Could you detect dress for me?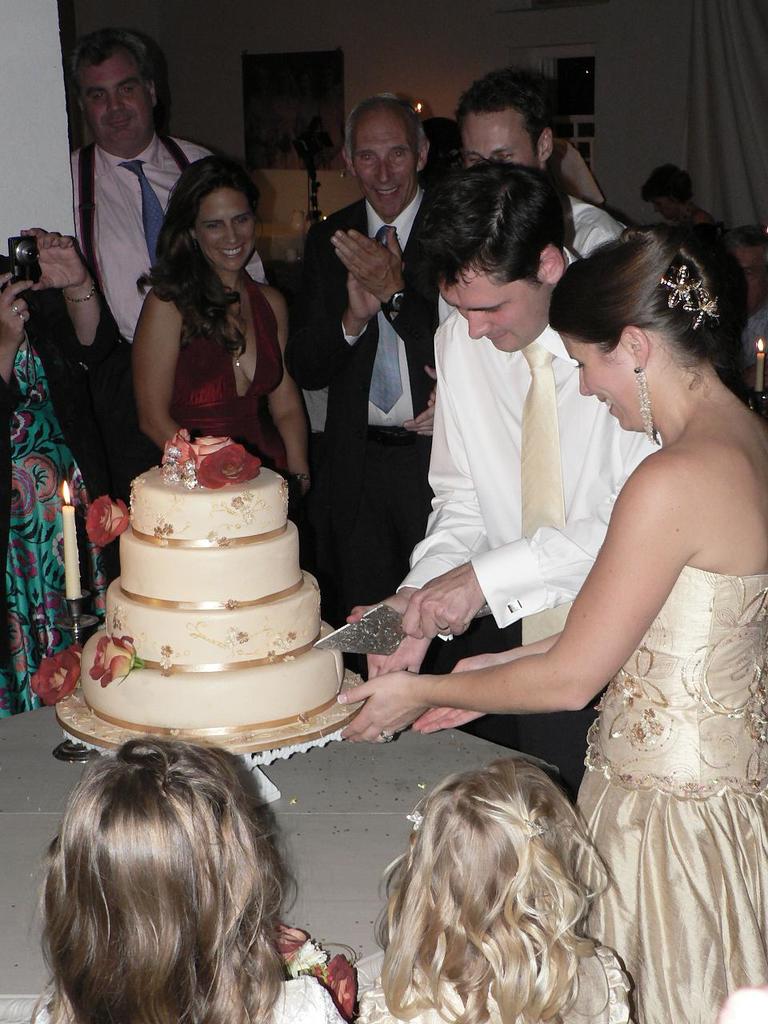
Detection result: box=[574, 564, 767, 1023].
